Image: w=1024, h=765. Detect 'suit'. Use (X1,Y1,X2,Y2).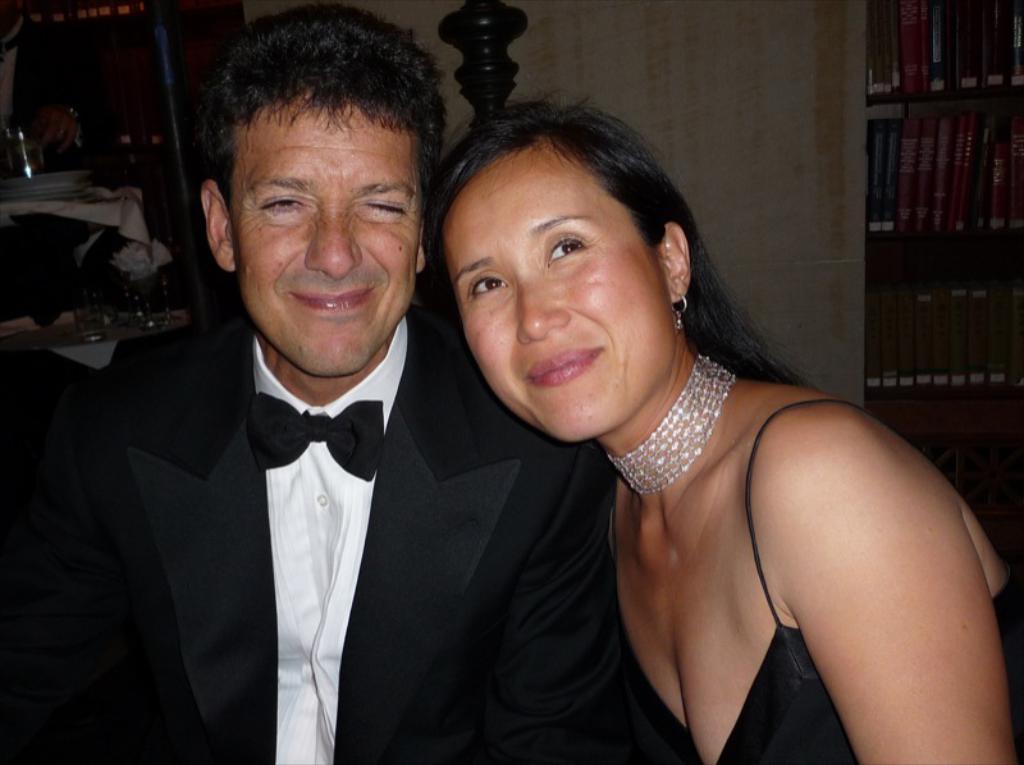
(68,207,498,745).
